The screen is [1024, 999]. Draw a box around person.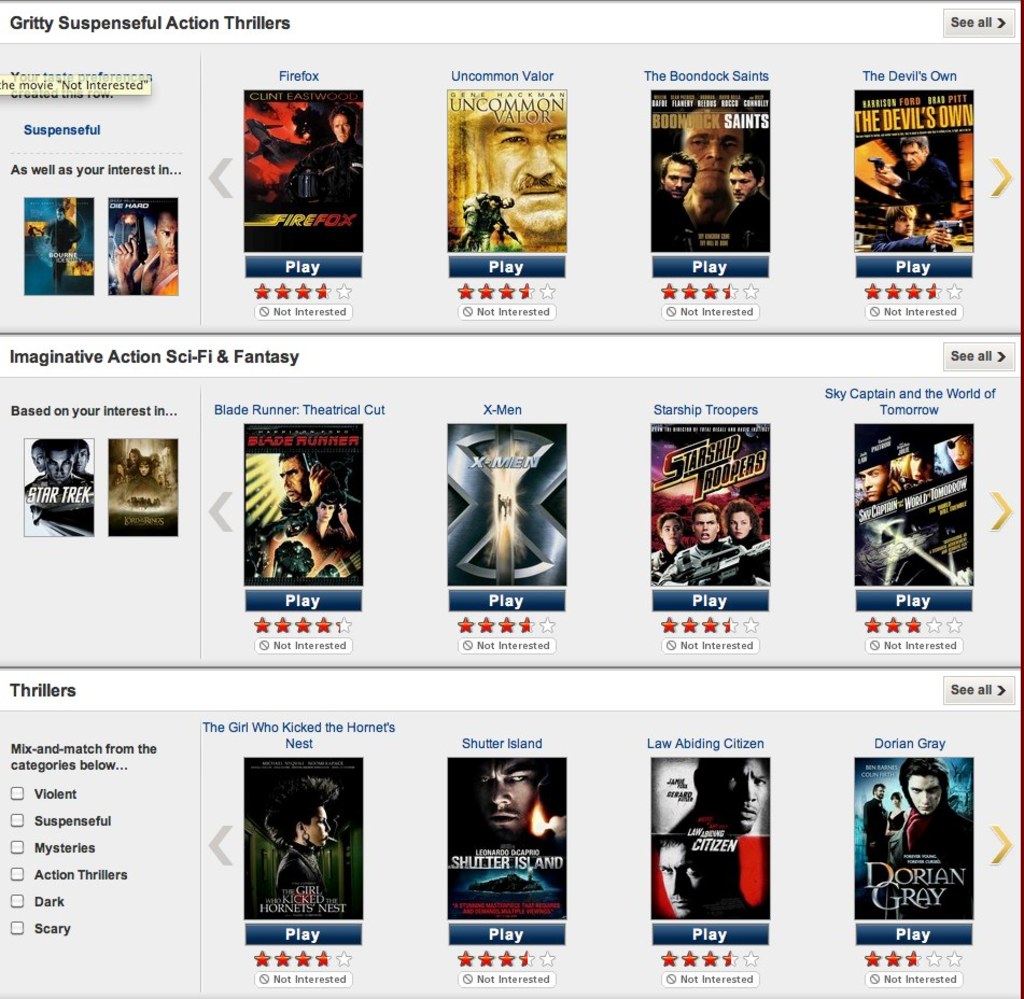
box=[871, 131, 952, 230].
